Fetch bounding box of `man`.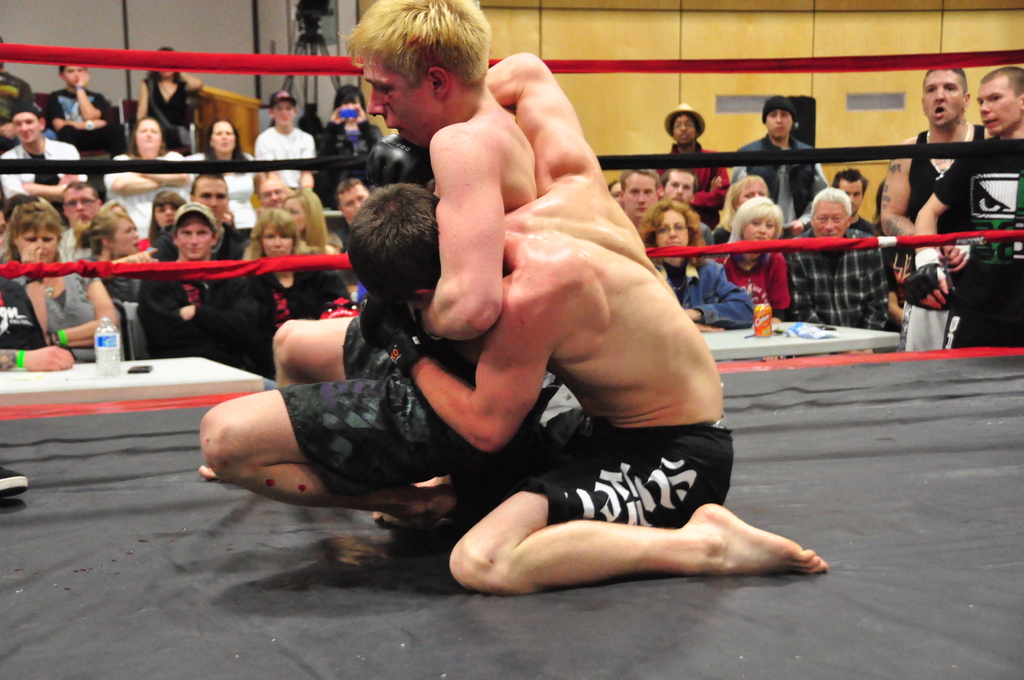
Bbox: detection(893, 69, 1023, 353).
